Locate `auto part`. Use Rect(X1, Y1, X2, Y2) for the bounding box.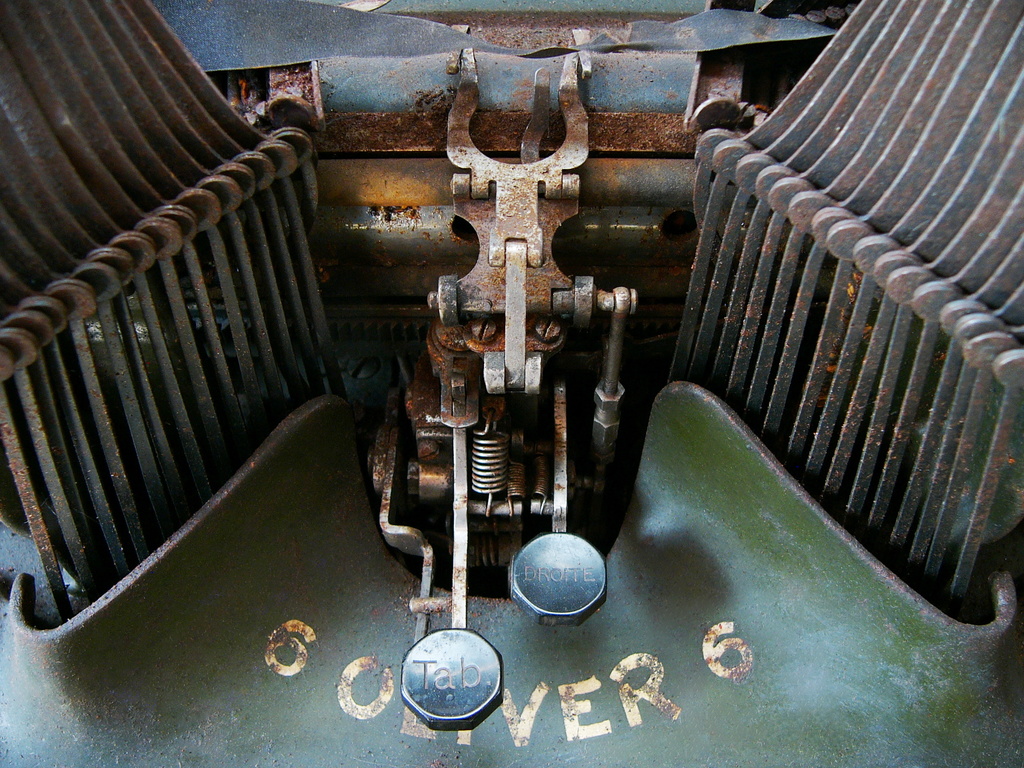
Rect(0, 0, 1023, 767).
